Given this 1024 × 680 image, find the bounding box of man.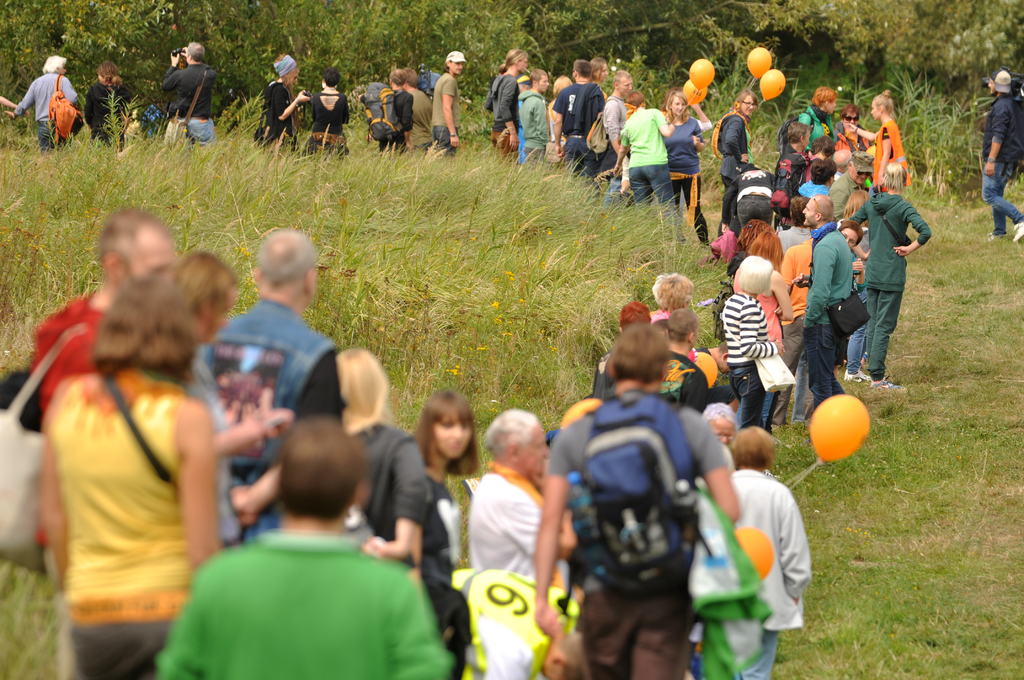
467:414:575:595.
